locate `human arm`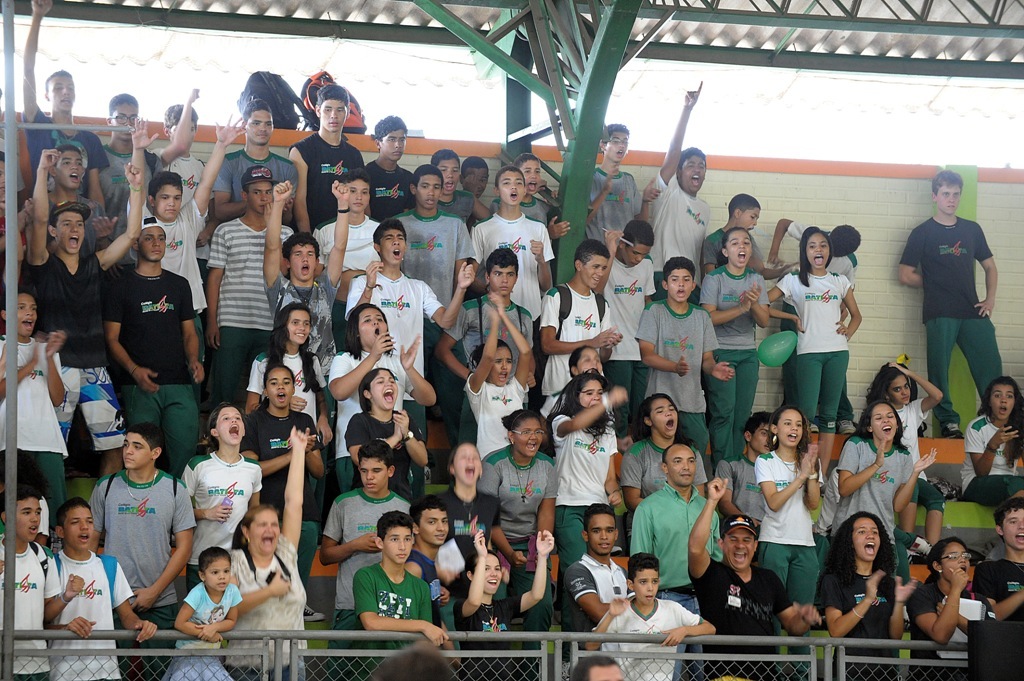
pyautogui.locateOnScreen(713, 458, 757, 524)
